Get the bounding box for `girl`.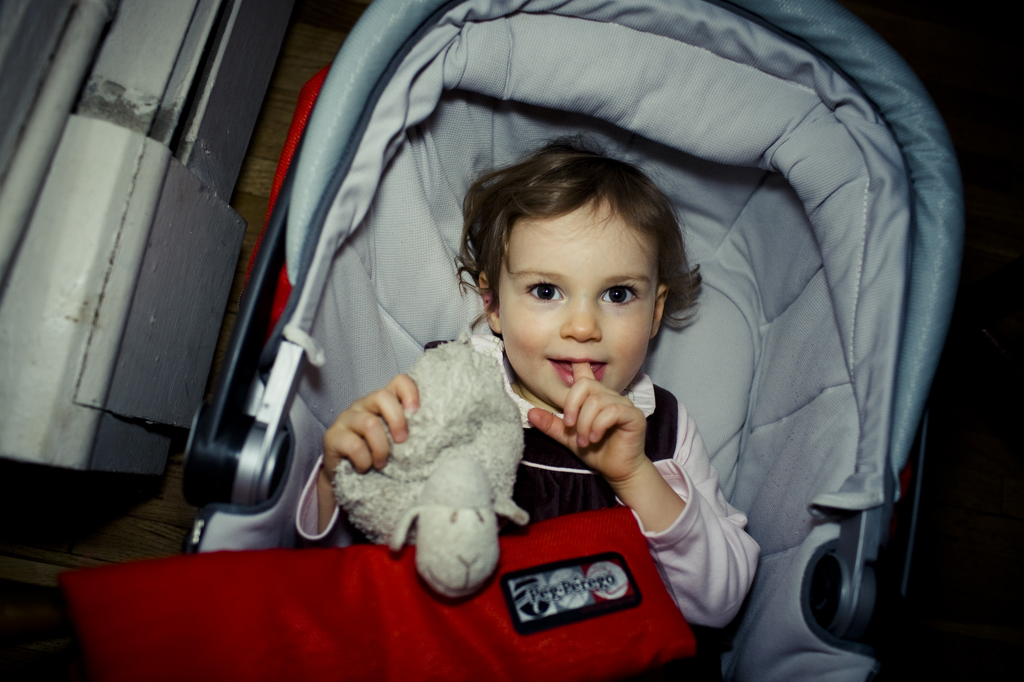
296:131:764:637.
